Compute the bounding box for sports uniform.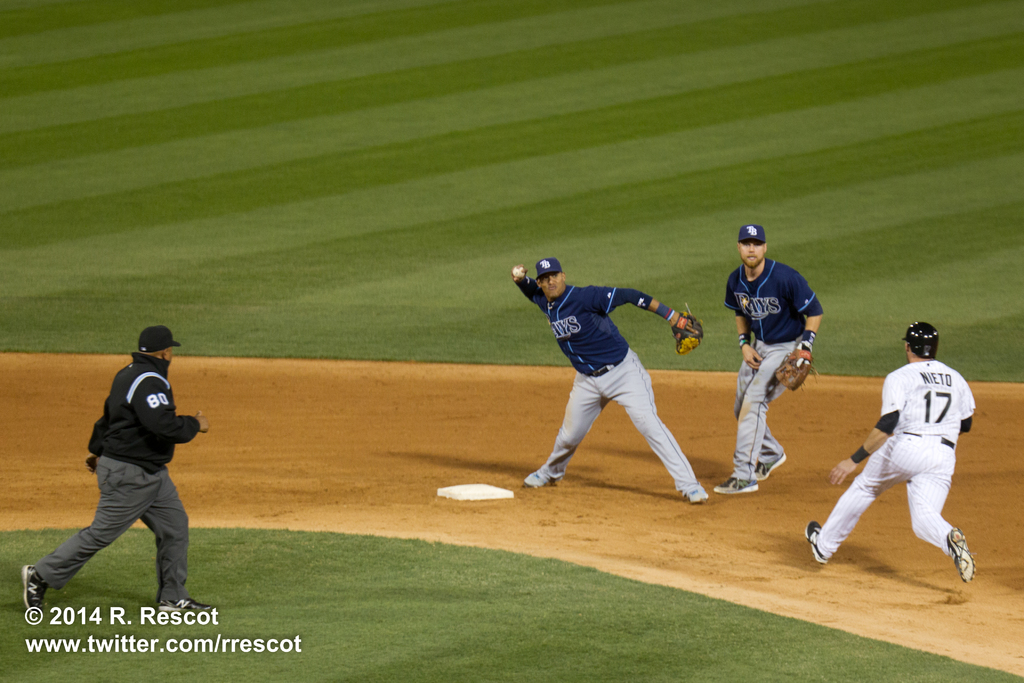
bbox=[29, 350, 202, 600].
